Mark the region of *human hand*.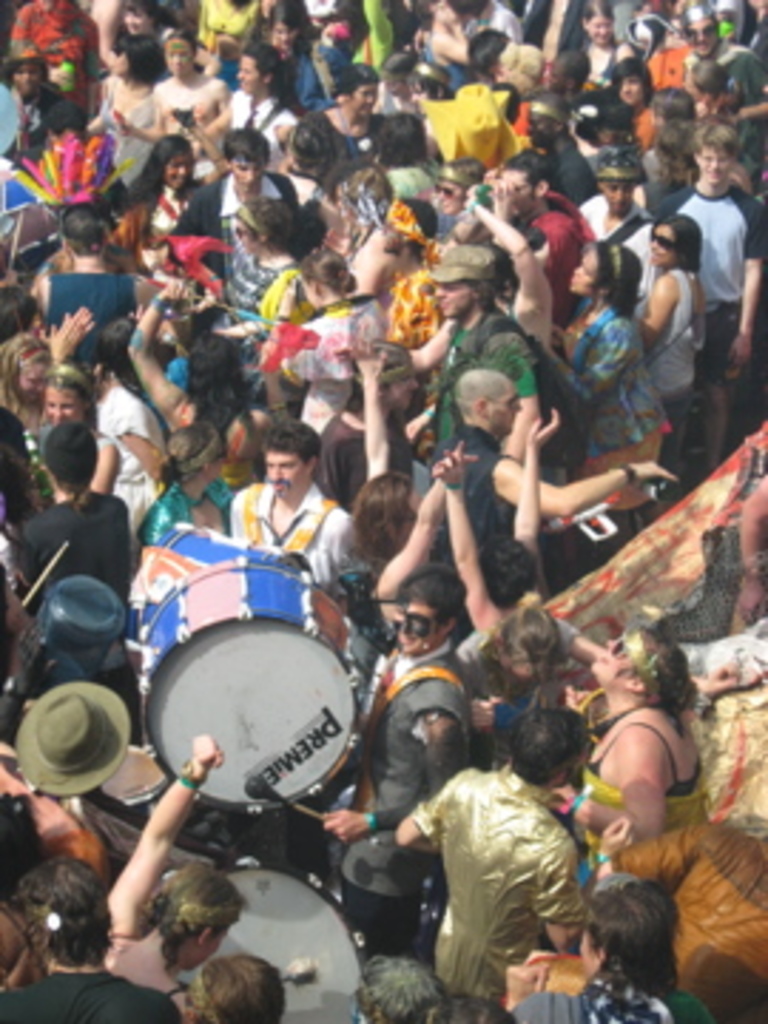
Region: detection(543, 782, 577, 816).
